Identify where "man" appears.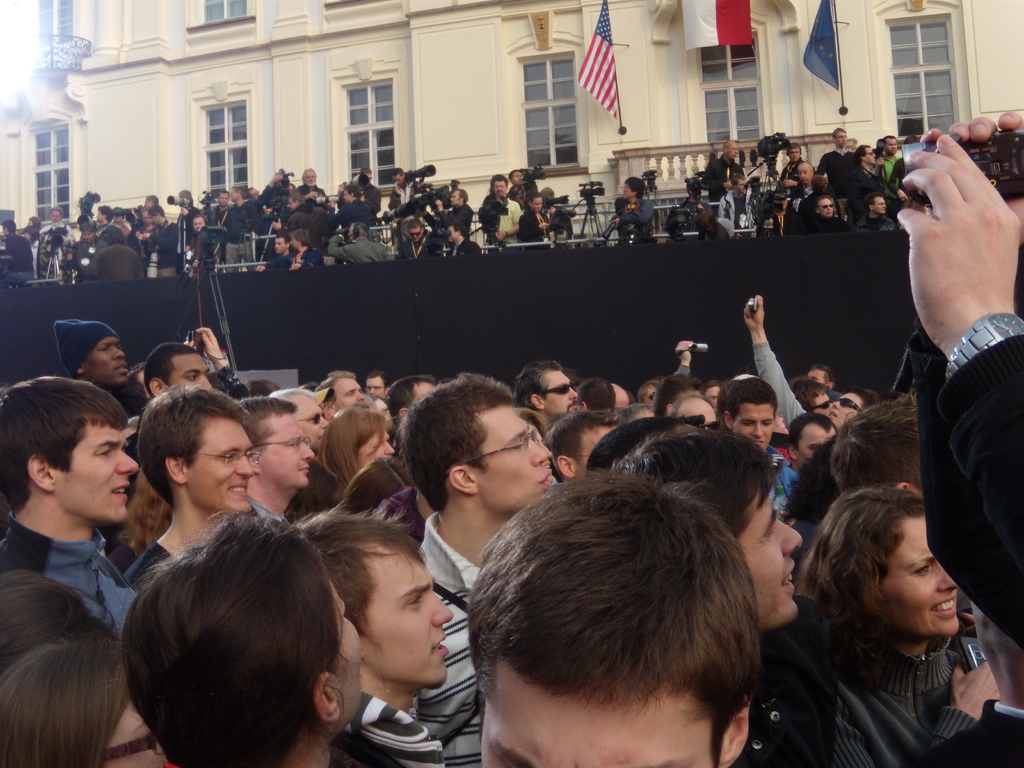
Appears at [x1=816, y1=125, x2=852, y2=189].
